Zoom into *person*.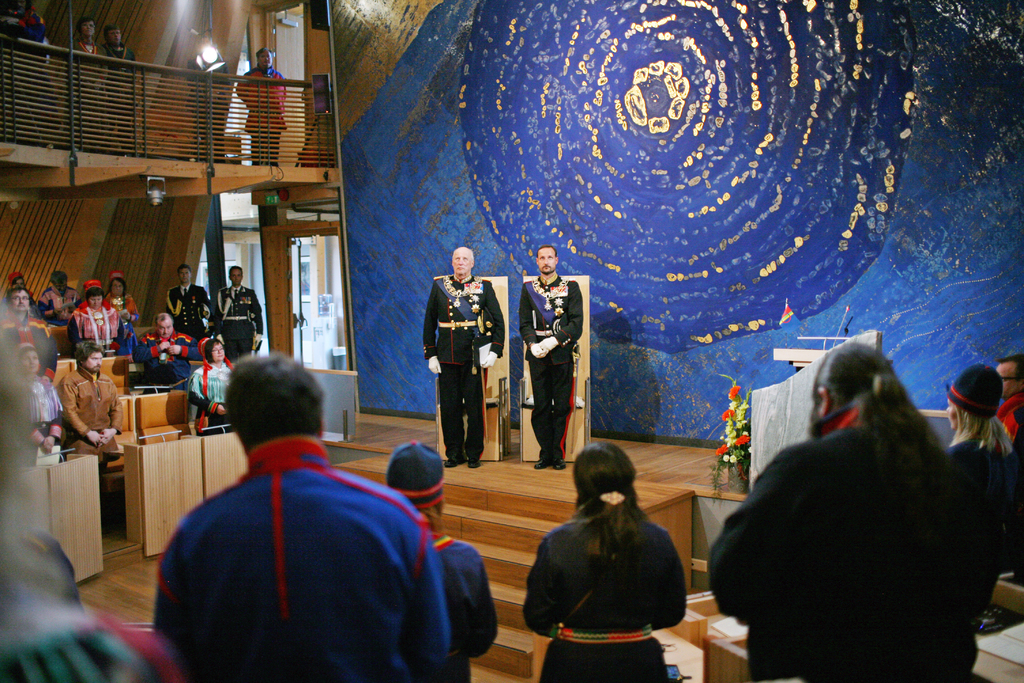
Zoom target: Rect(72, 15, 107, 69).
